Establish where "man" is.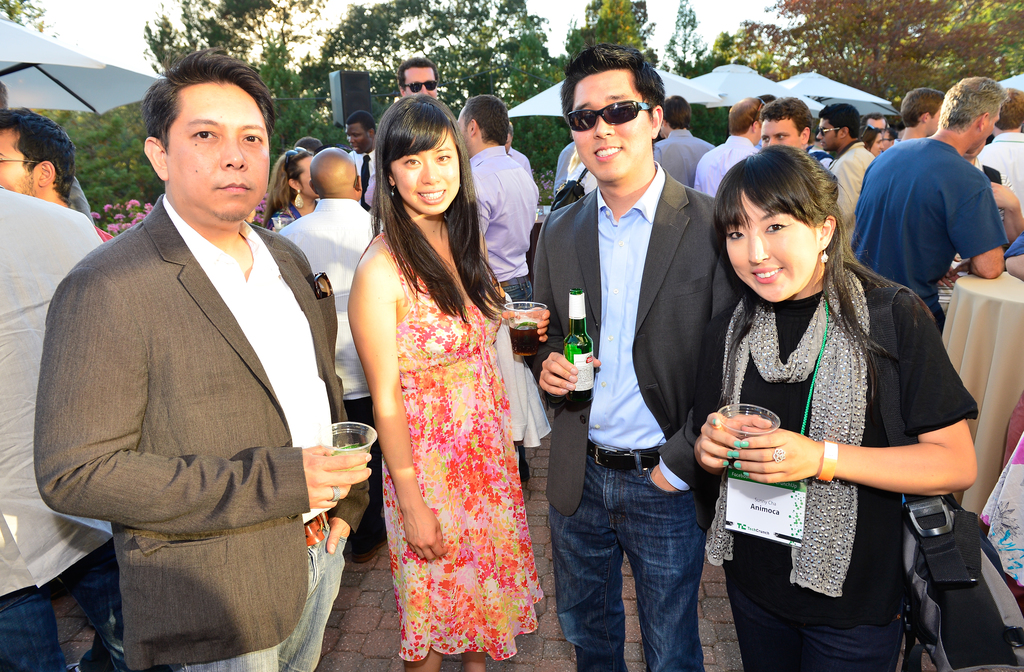
Established at box(692, 93, 767, 196).
